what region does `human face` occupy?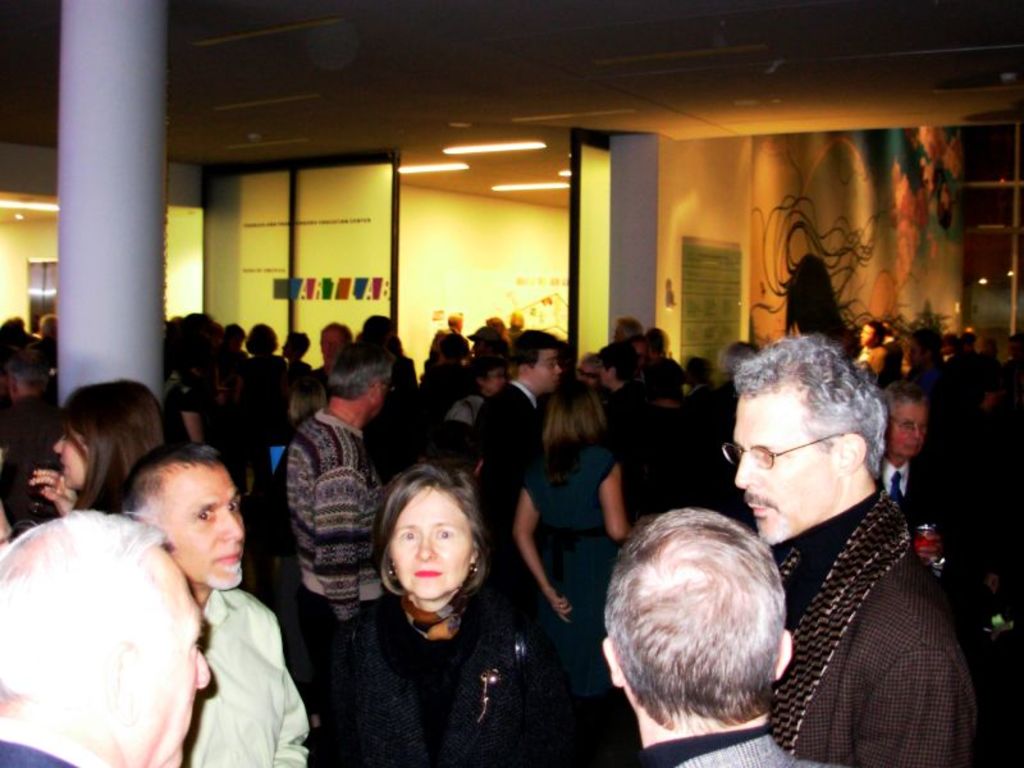
(390, 486, 475, 600).
